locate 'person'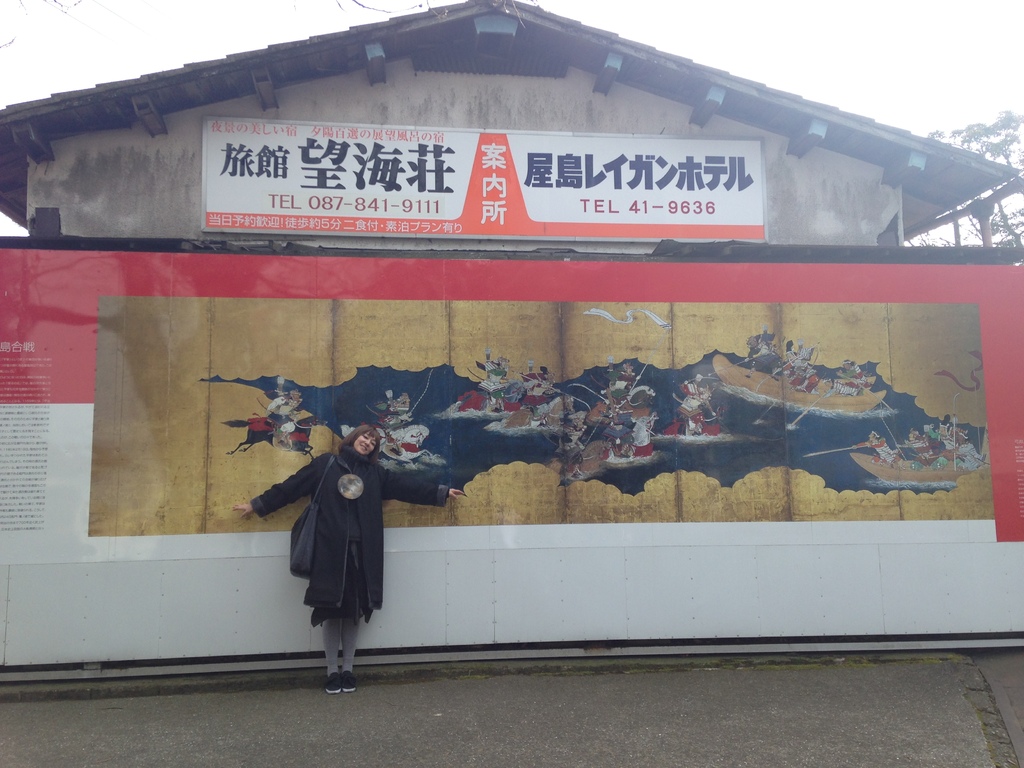
bbox(257, 408, 400, 697)
